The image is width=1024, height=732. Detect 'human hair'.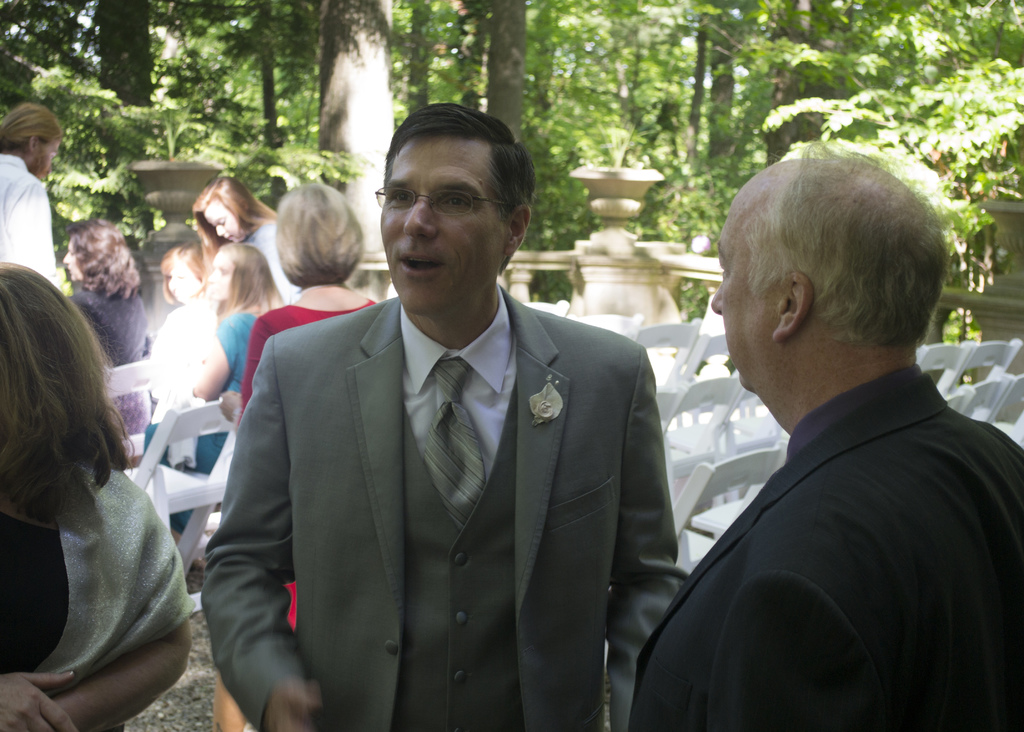
Detection: {"x1": 725, "y1": 152, "x2": 948, "y2": 352}.
